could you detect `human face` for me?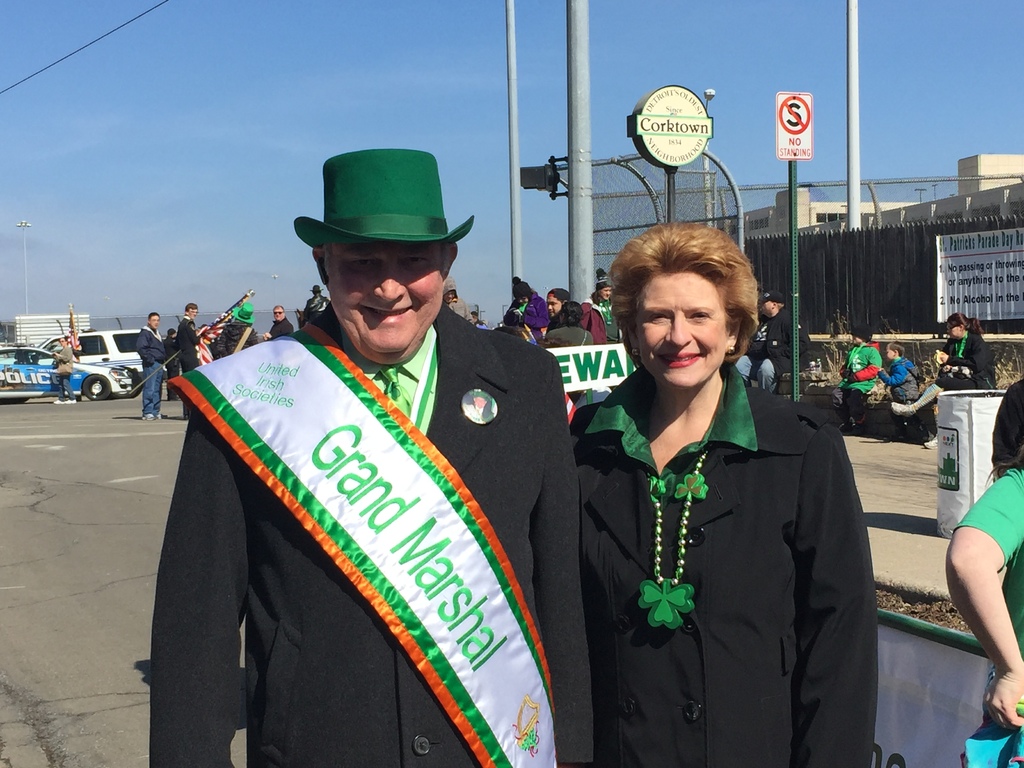
Detection result: left=887, top=346, right=895, bottom=362.
